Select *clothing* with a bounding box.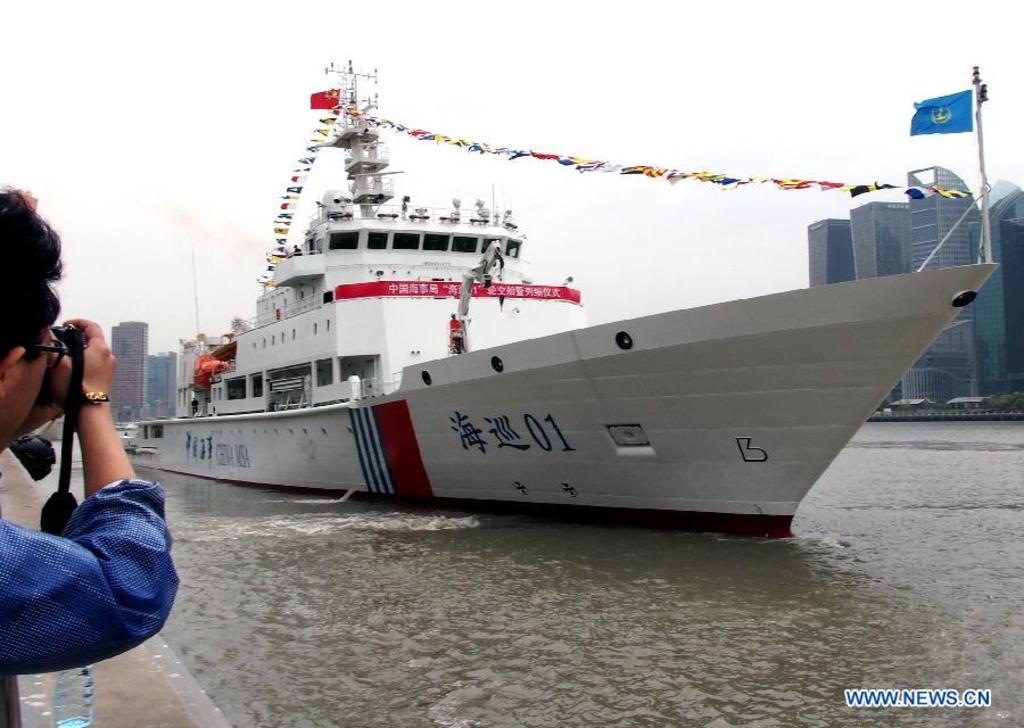
box(0, 300, 179, 681).
